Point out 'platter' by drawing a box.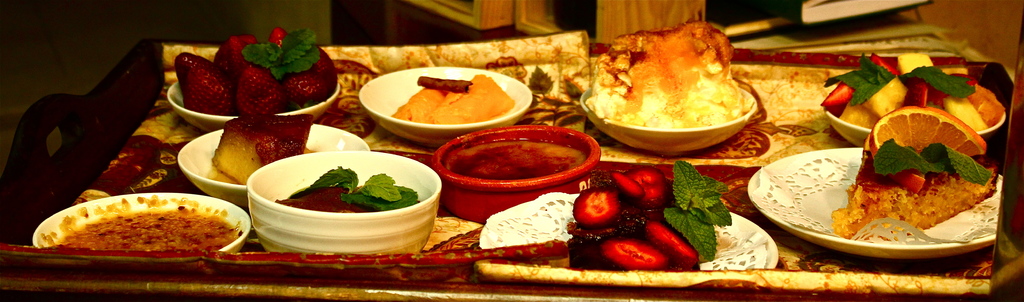
Rect(746, 147, 1005, 261).
